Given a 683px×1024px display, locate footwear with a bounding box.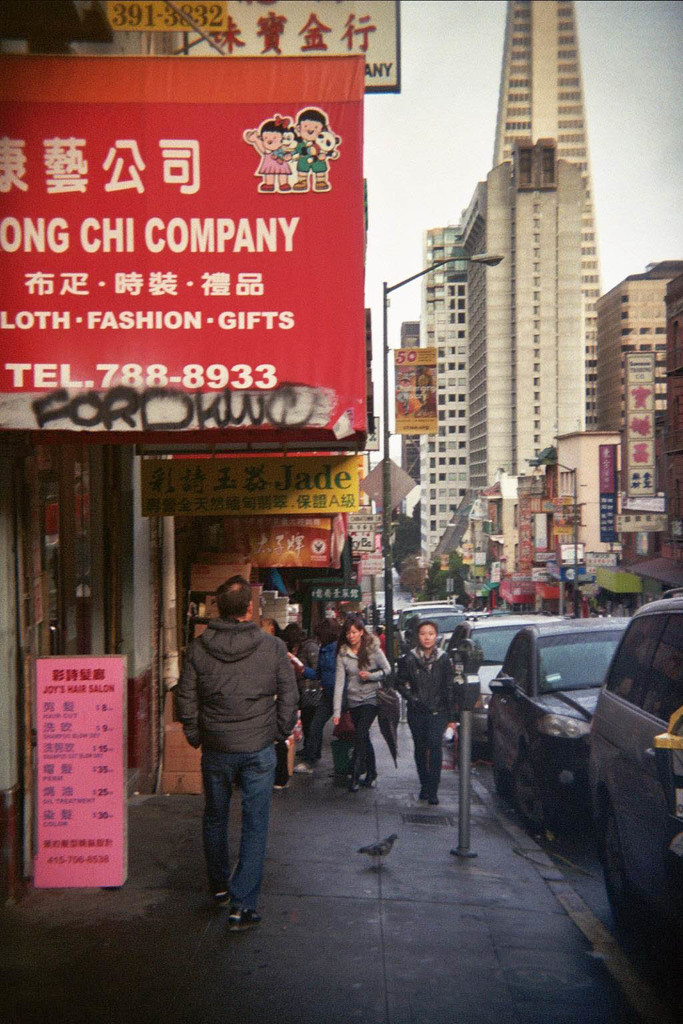
Located: bbox=[418, 791, 428, 804].
